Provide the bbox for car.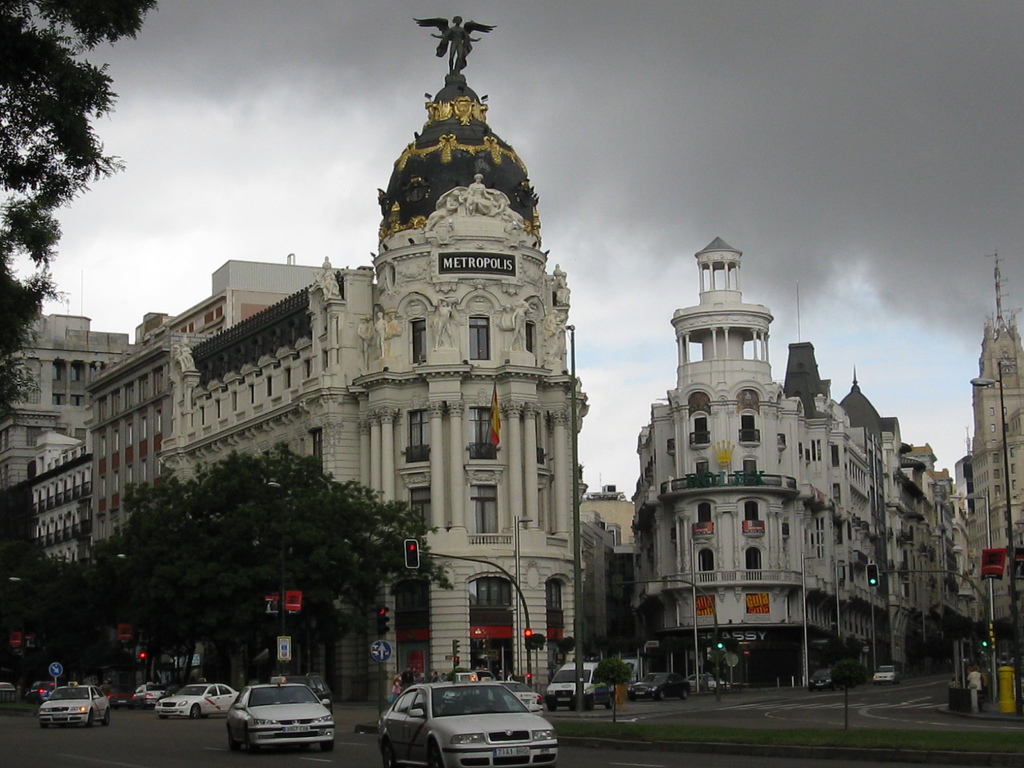
bbox=[36, 682, 51, 698].
